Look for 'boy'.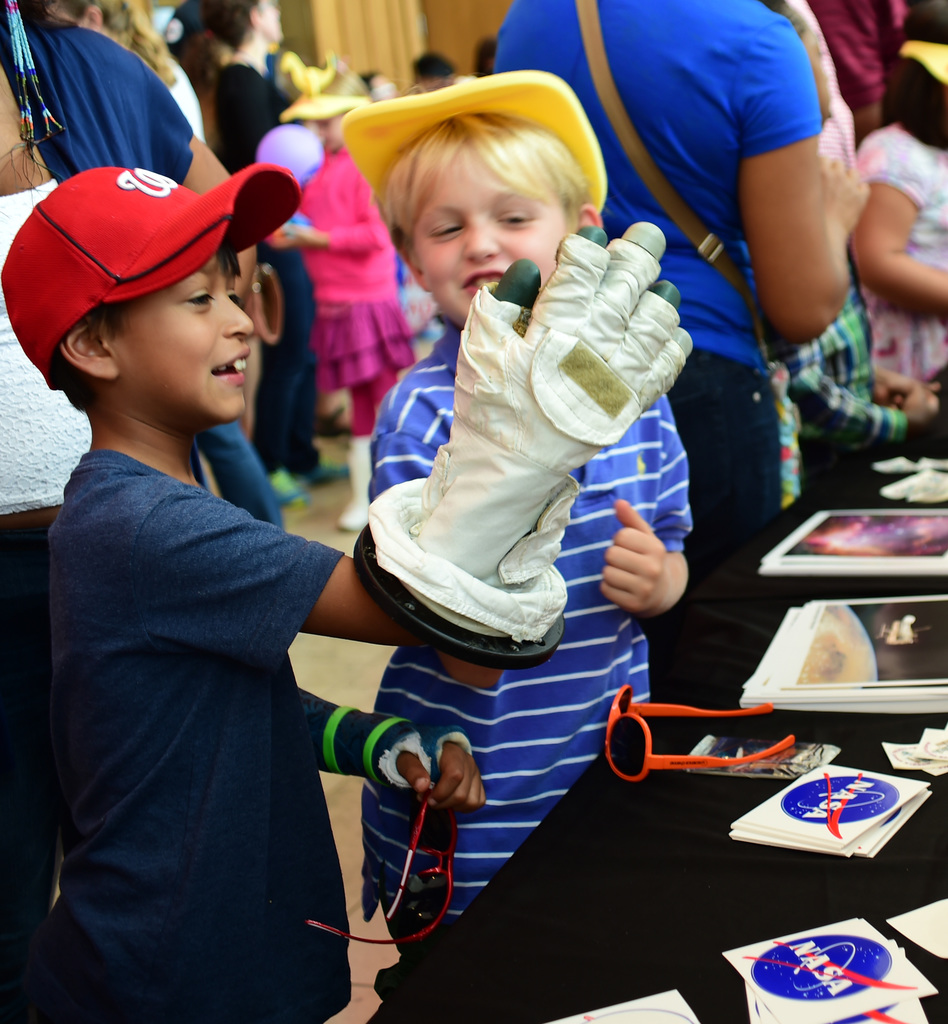
Found: [335,75,694,1023].
